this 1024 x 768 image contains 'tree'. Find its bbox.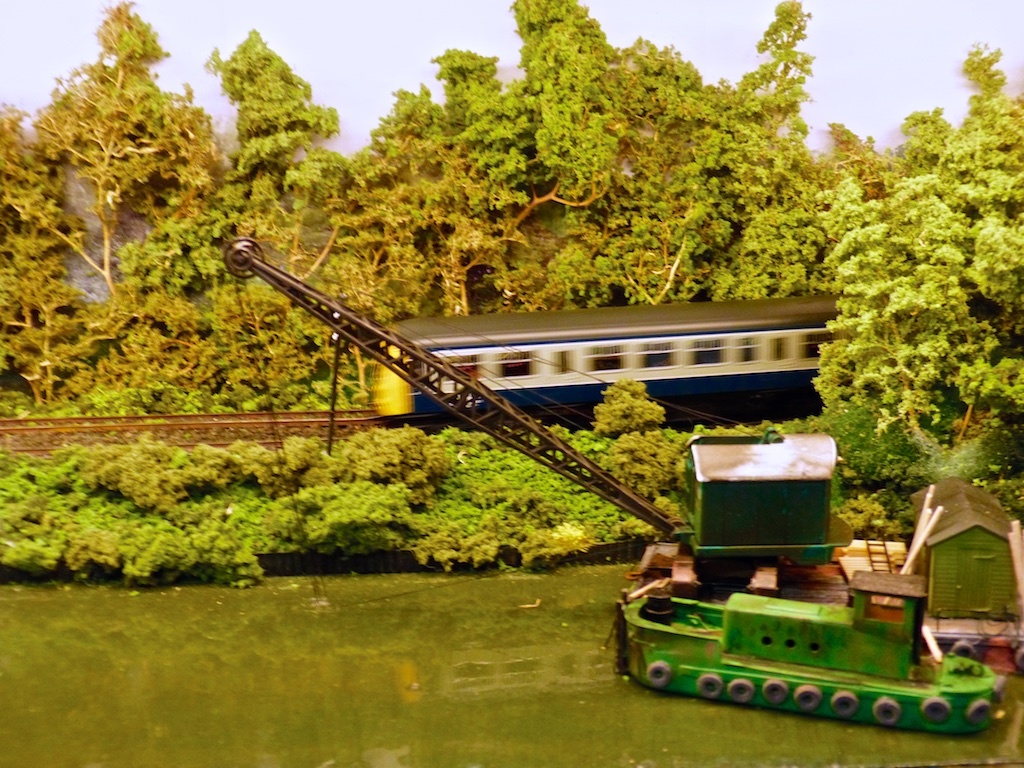
crop(801, 173, 1023, 526).
